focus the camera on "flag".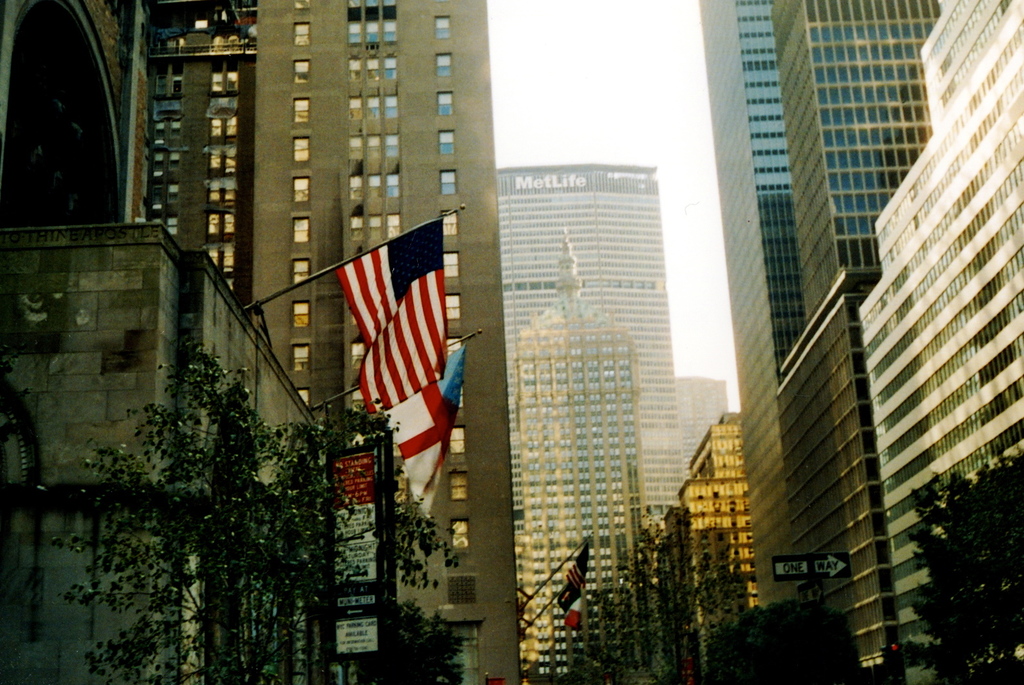
Focus region: 337, 217, 452, 414.
